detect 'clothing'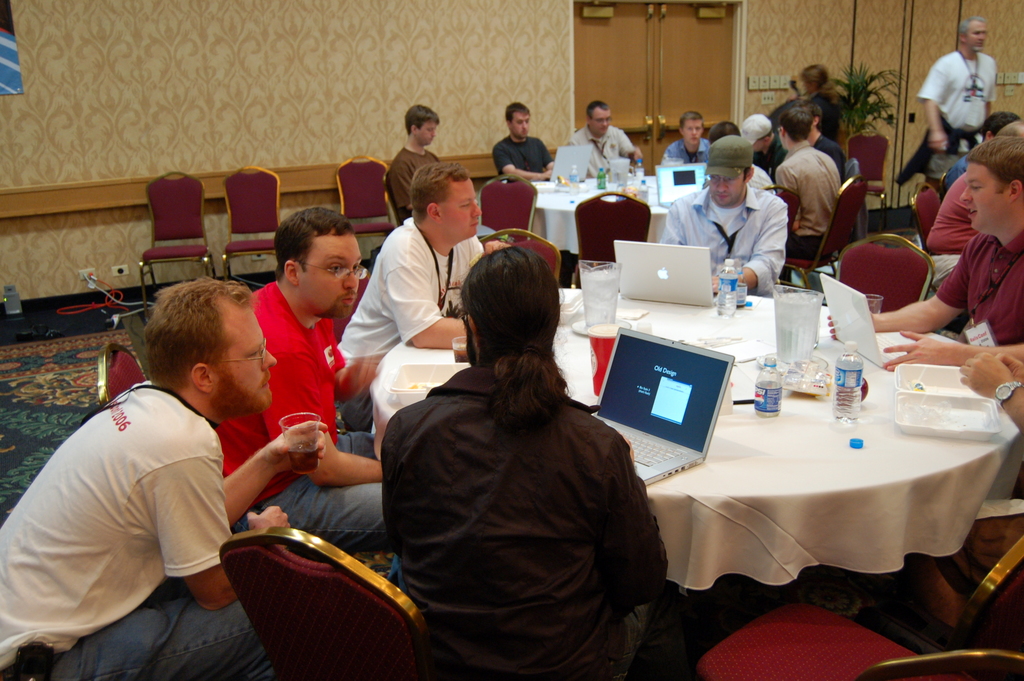
left=934, top=233, right=1023, bottom=346
